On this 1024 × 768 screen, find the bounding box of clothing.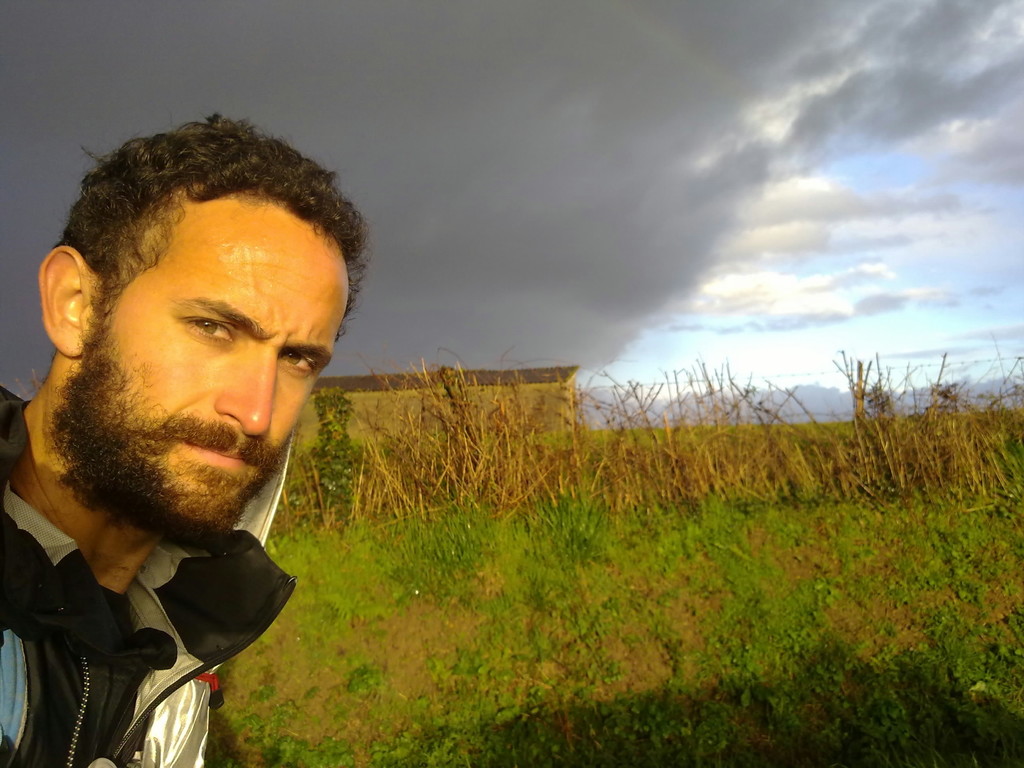
Bounding box: pyautogui.locateOnScreen(0, 403, 315, 767).
